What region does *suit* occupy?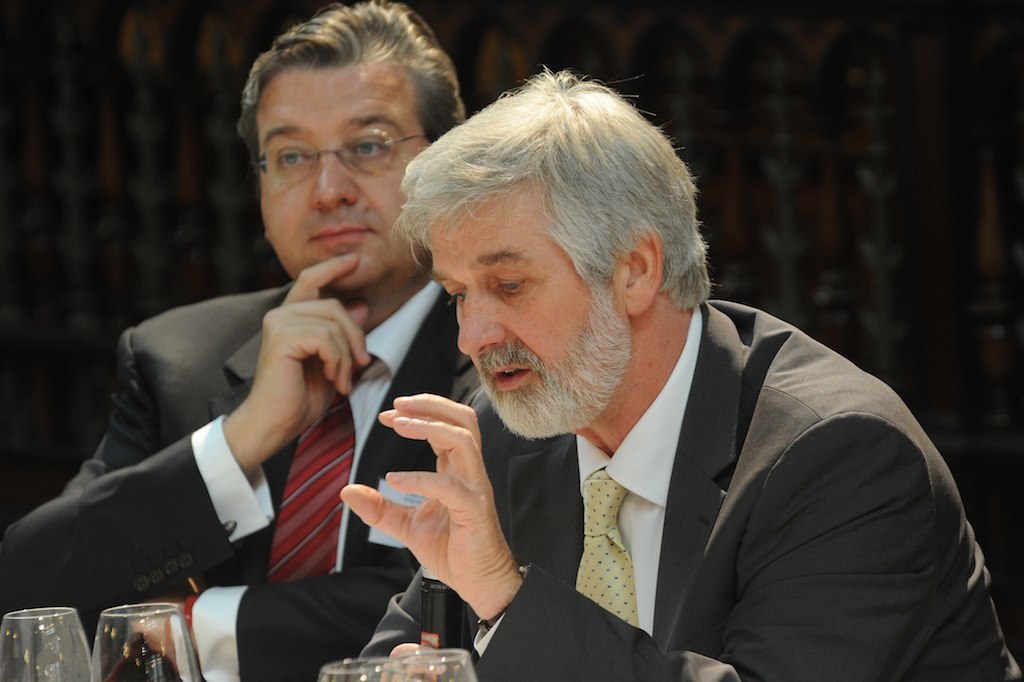
x1=408, y1=282, x2=965, y2=666.
